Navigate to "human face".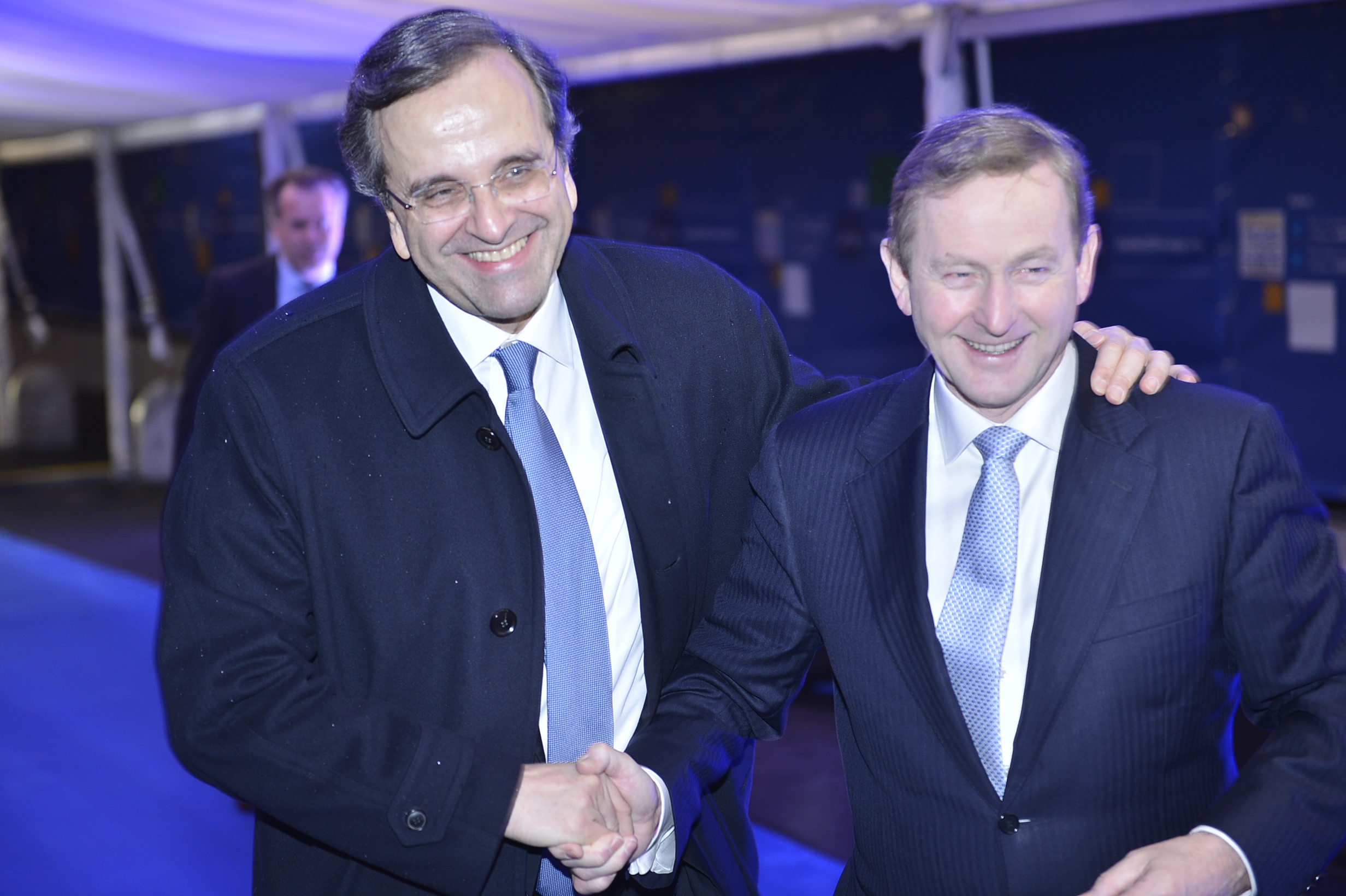
Navigation target: box(154, 104, 187, 146).
